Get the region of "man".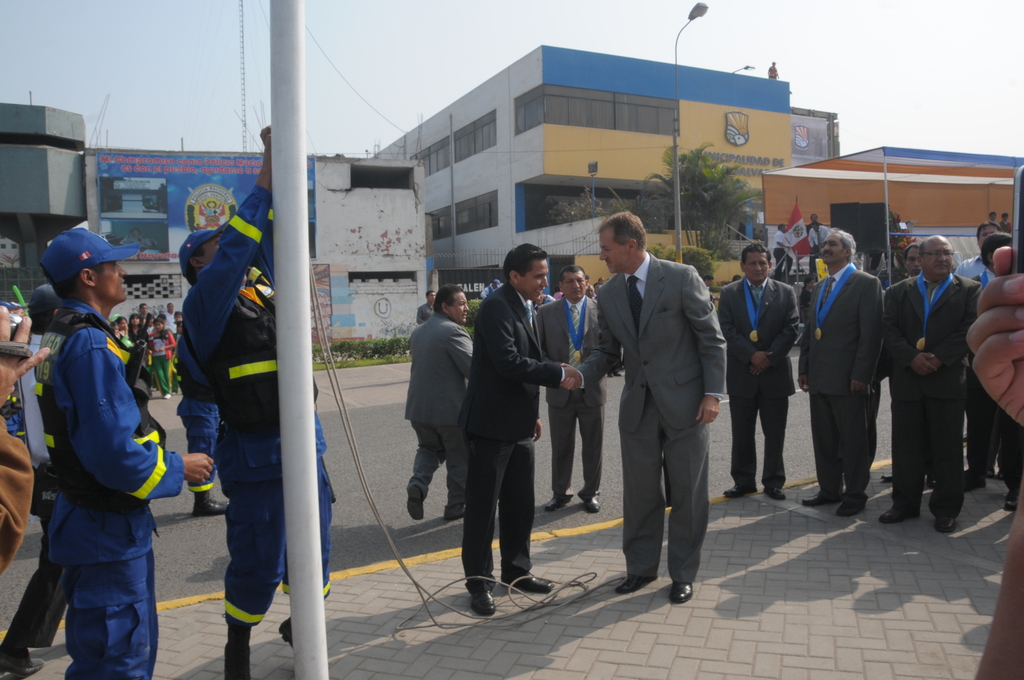
<region>404, 282, 479, 521</region>.
